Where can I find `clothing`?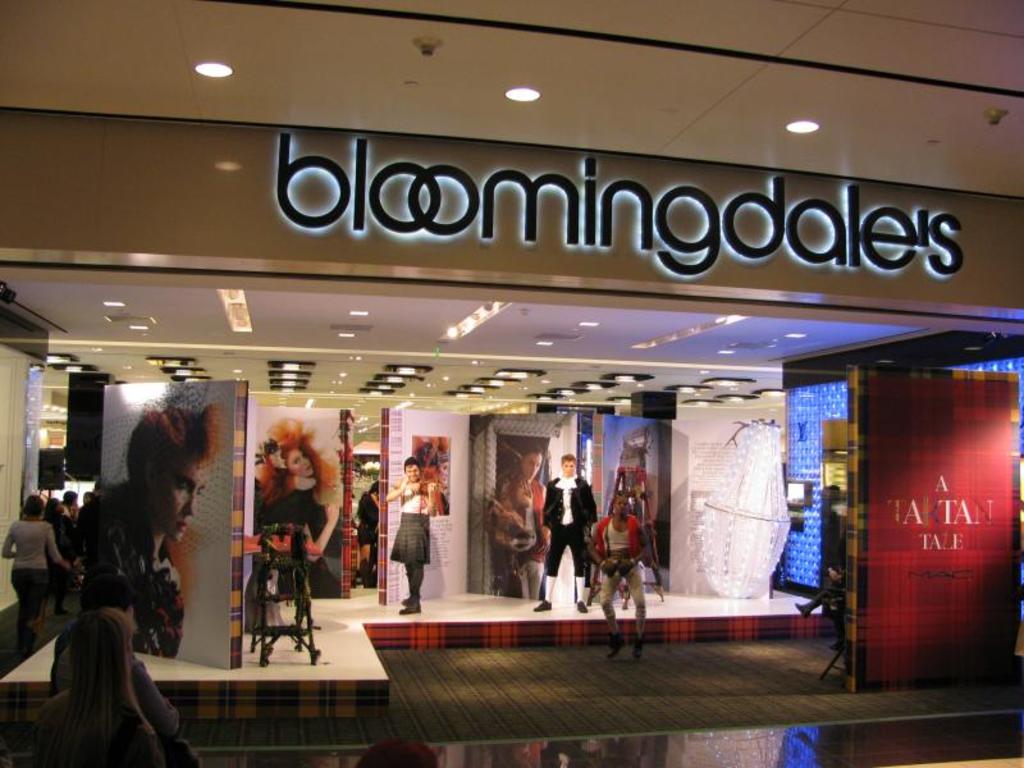
You can find it at <box>50,494,86,549</box>.
